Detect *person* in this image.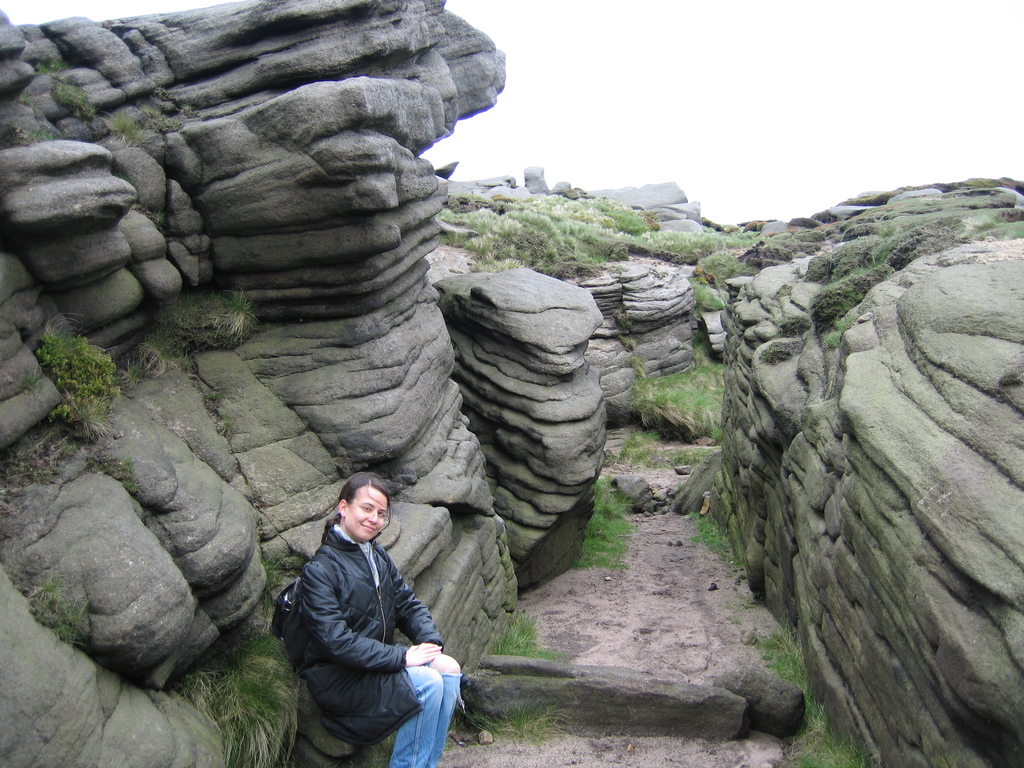
Detection: detection(270, 449, 464, 758).
